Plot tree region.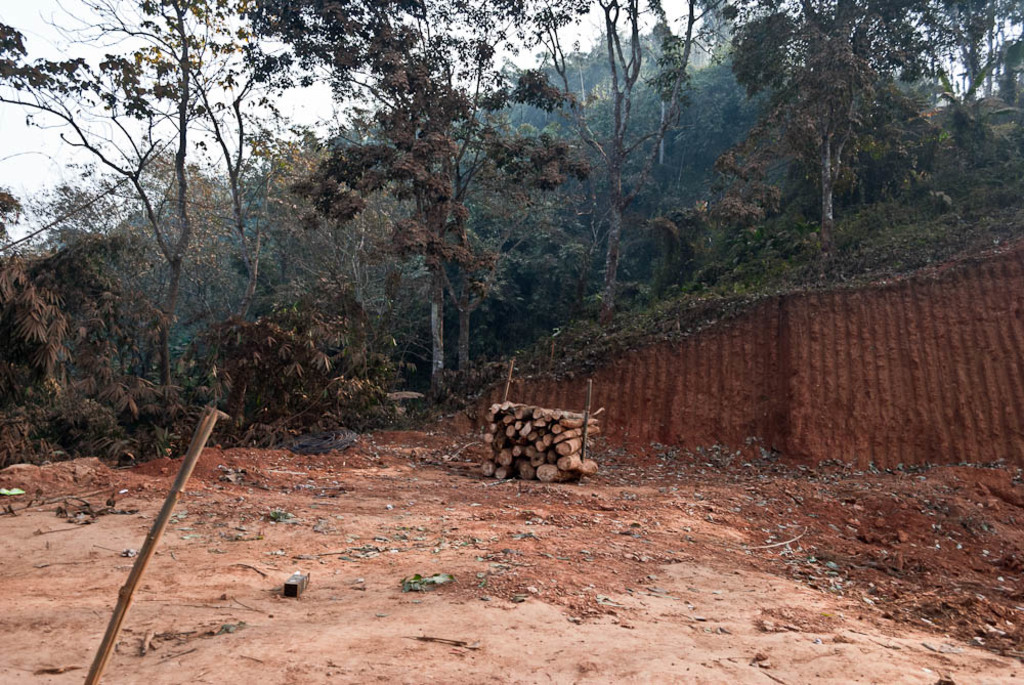
Plotted at [left=0, top=1, right=240, bottom=384].
